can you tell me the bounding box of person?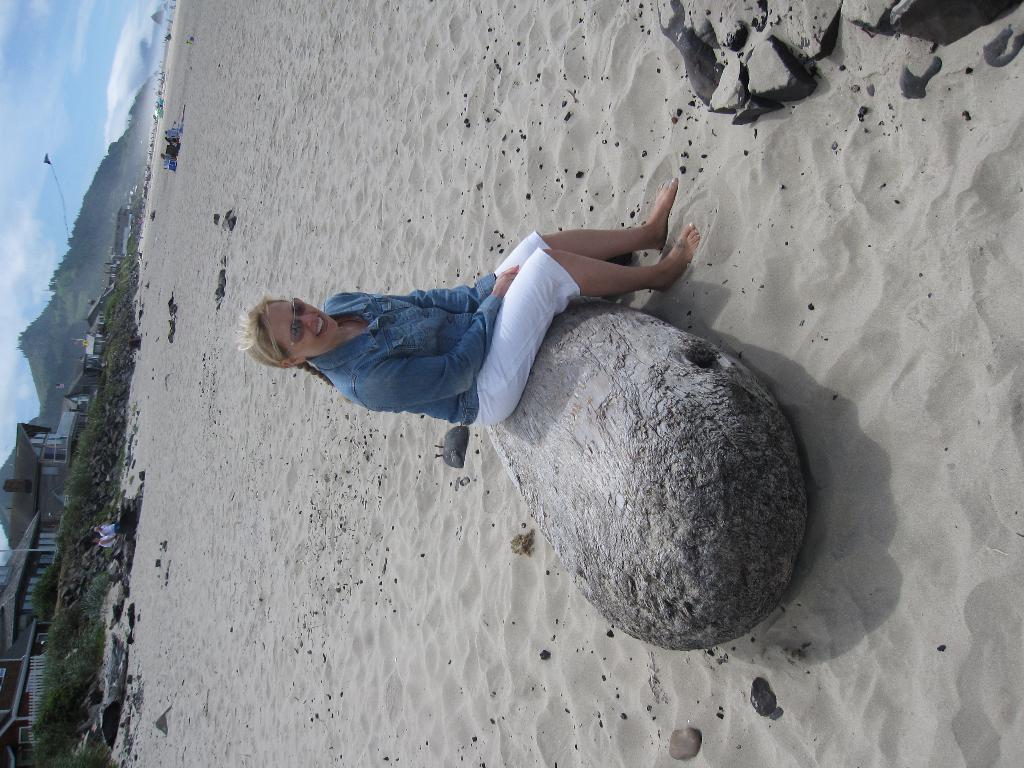
<box>296,157,710,515</box>.
